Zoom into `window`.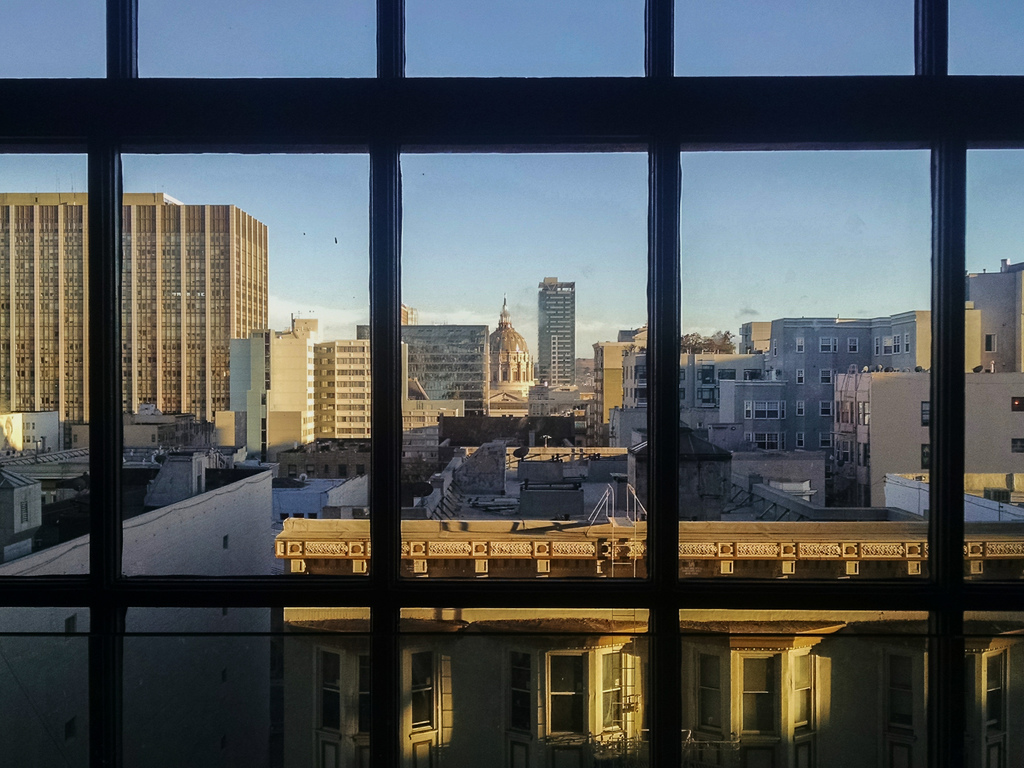
Zoom target: x1=682, y1=640, x2=817, y2=734.
